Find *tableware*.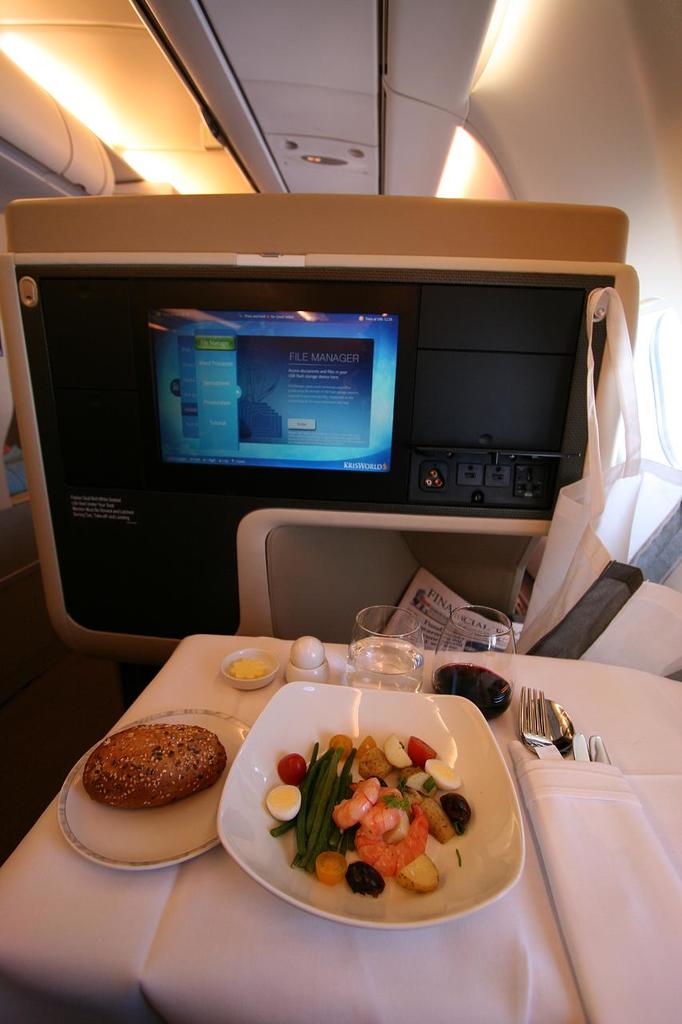
(x1=343, y1=609, x2=425, y2=695).
